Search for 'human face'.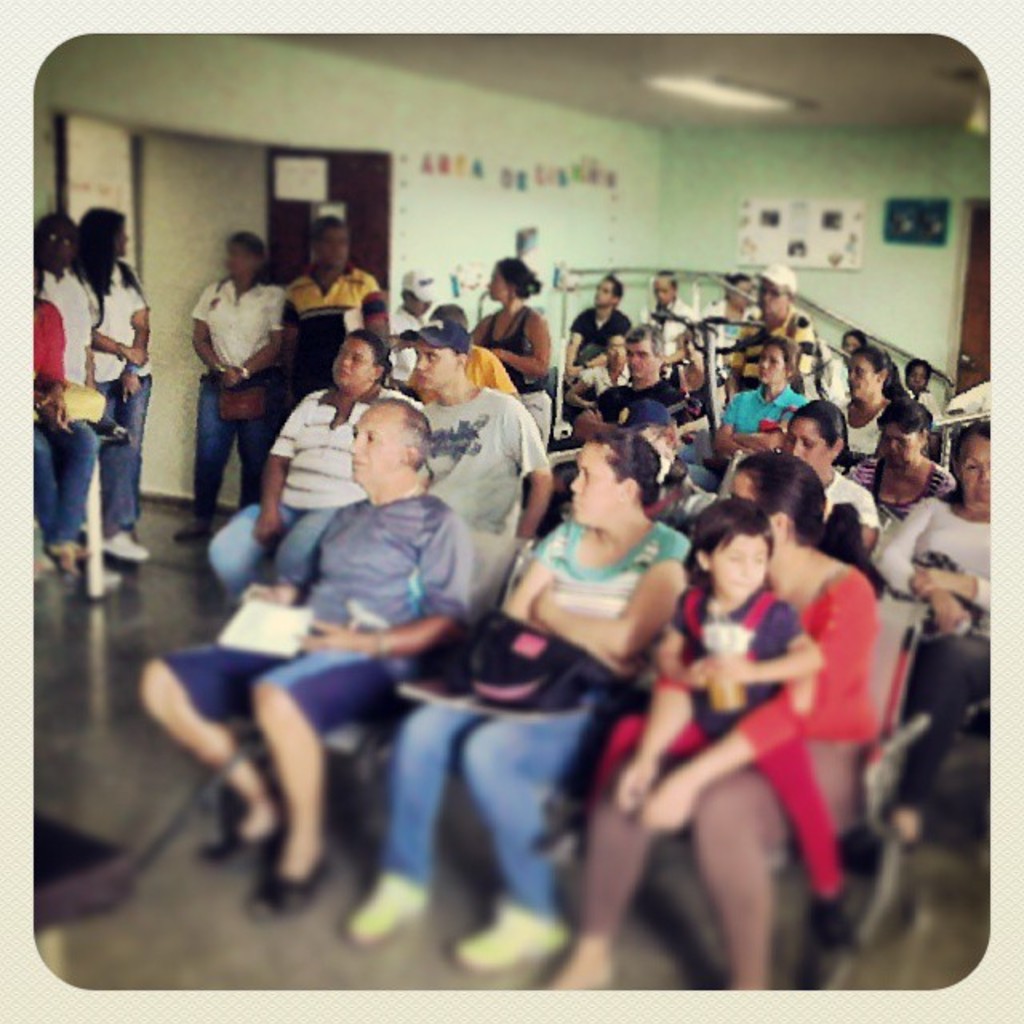
Found at <bbox>318, 229, 352, 270</bbox>.
